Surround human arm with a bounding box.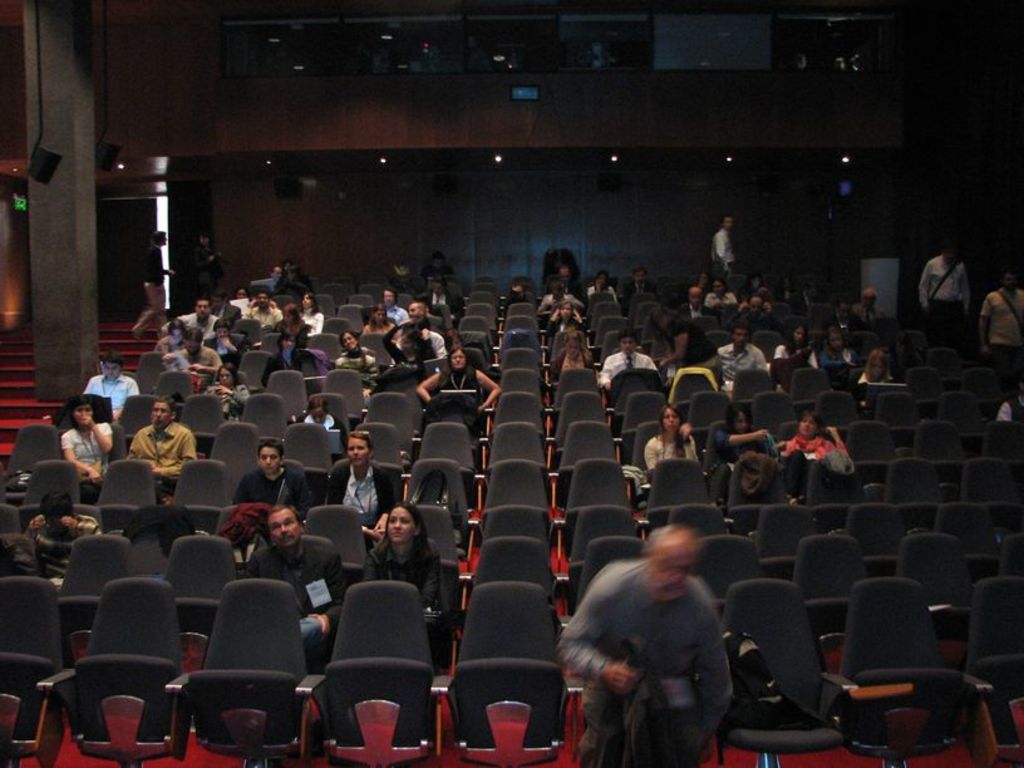
bbox=(546, 309, 556, 338).
